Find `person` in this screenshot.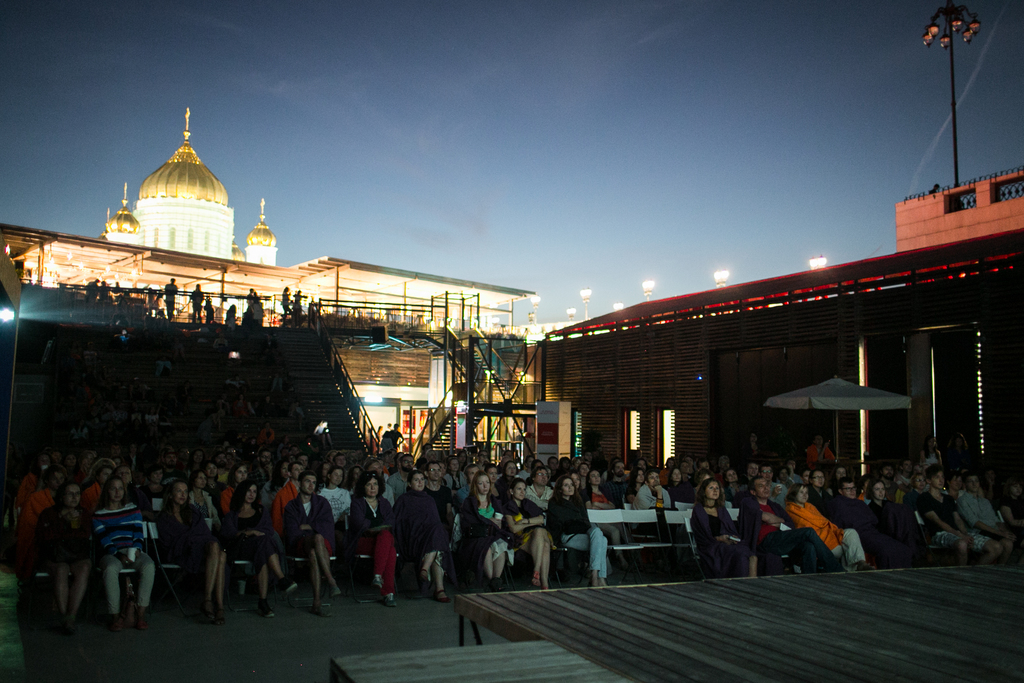
The bounding box for `person` is (110,443,122,456).
